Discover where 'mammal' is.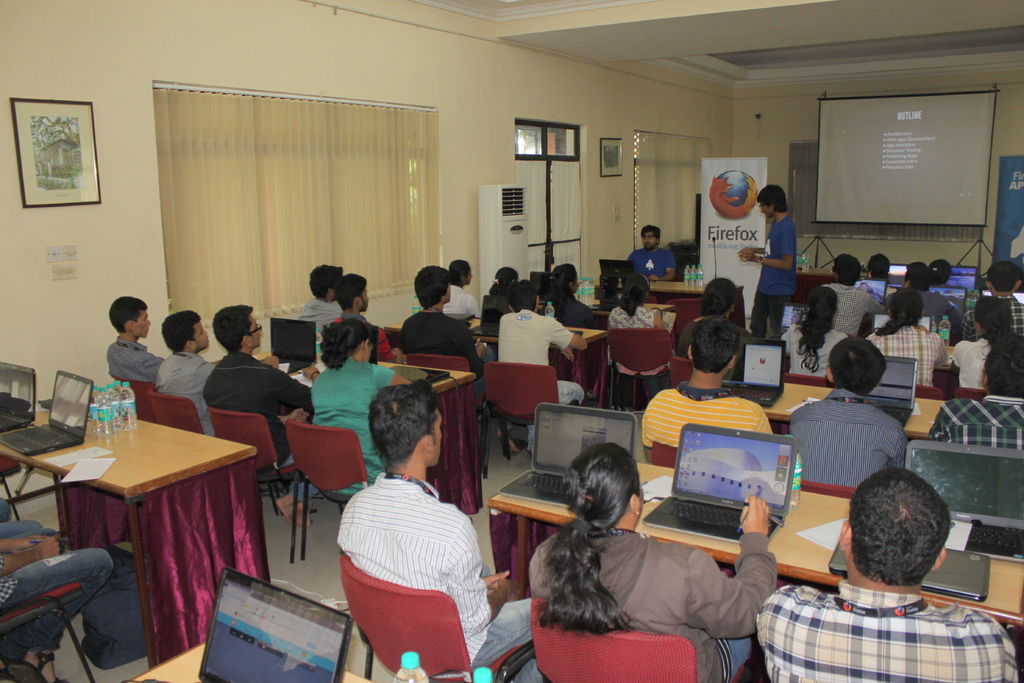
Discovered at (0,497,54,534).
